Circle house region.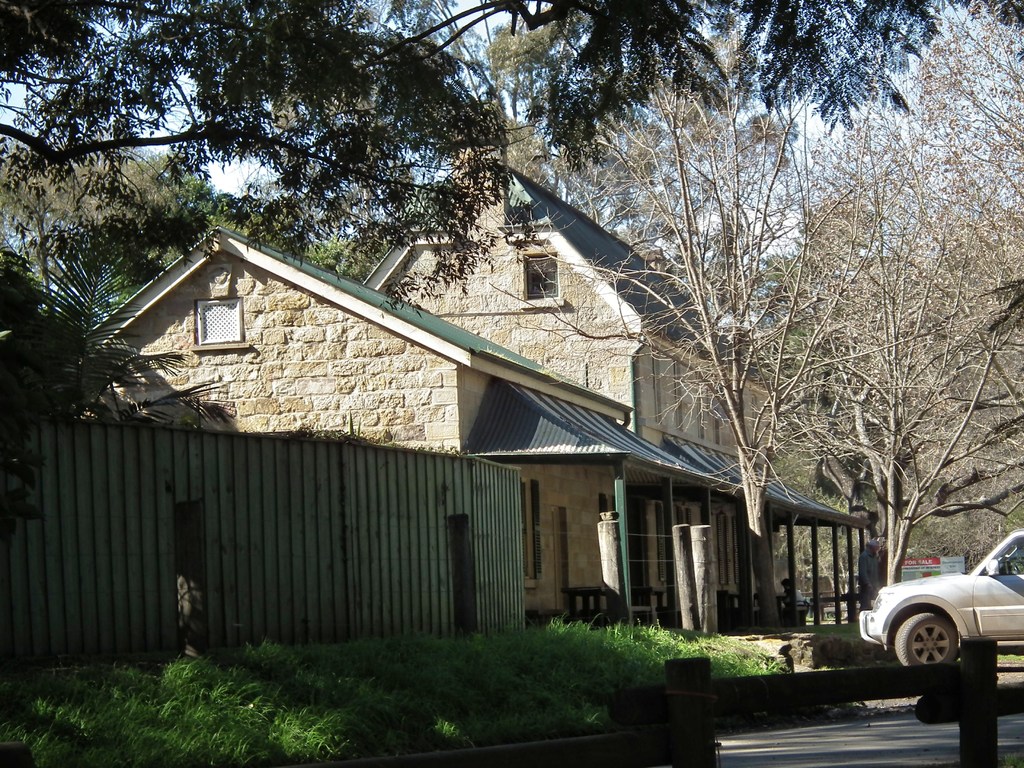
Region: <bbox>72, 185, 874, 678</bbox>.
